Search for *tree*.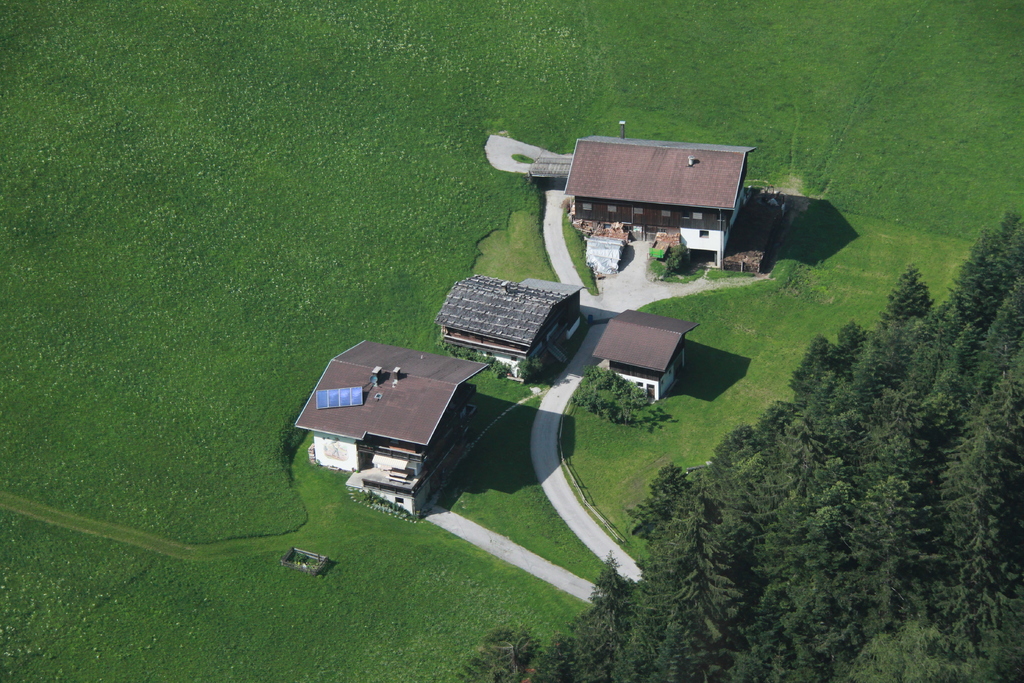
Found at rect(670, 245, 689, 268).
